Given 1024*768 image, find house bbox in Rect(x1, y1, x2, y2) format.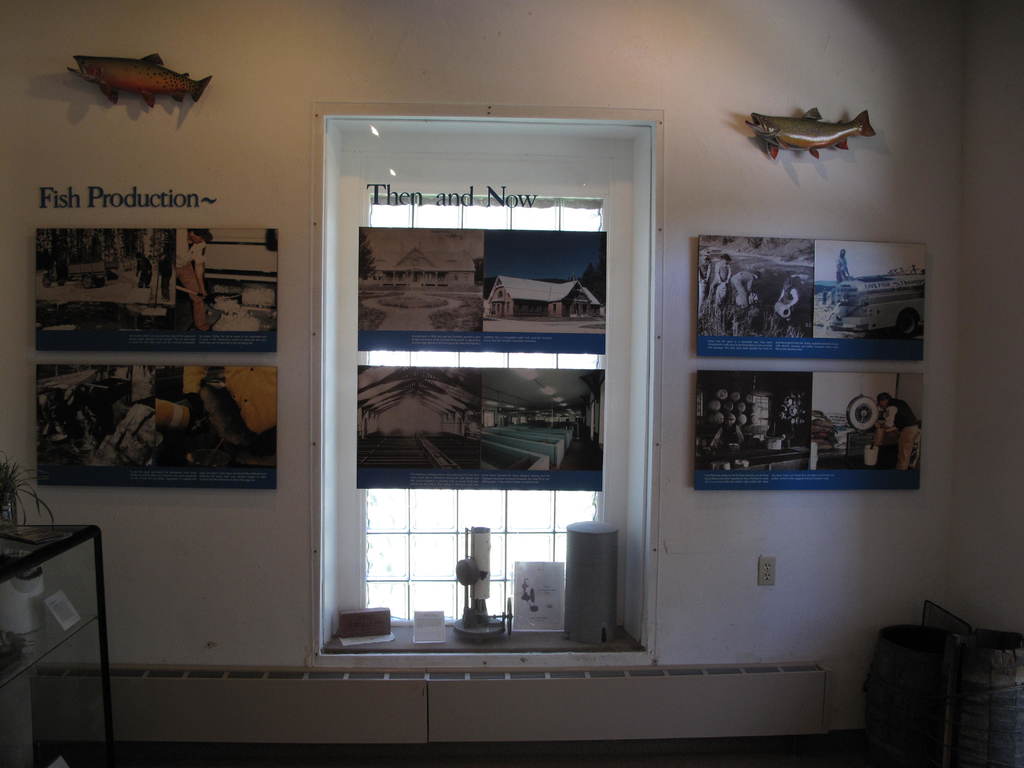
Rect(0, 5, 1023, 767).
